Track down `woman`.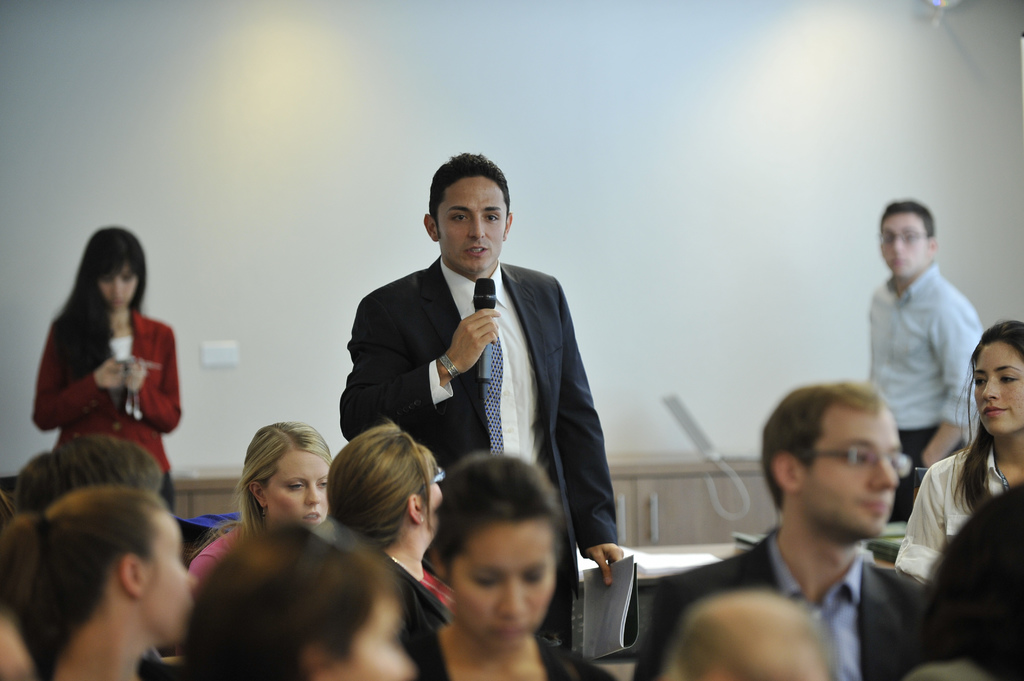
Tracked to box(320, 419, 461, 680).
